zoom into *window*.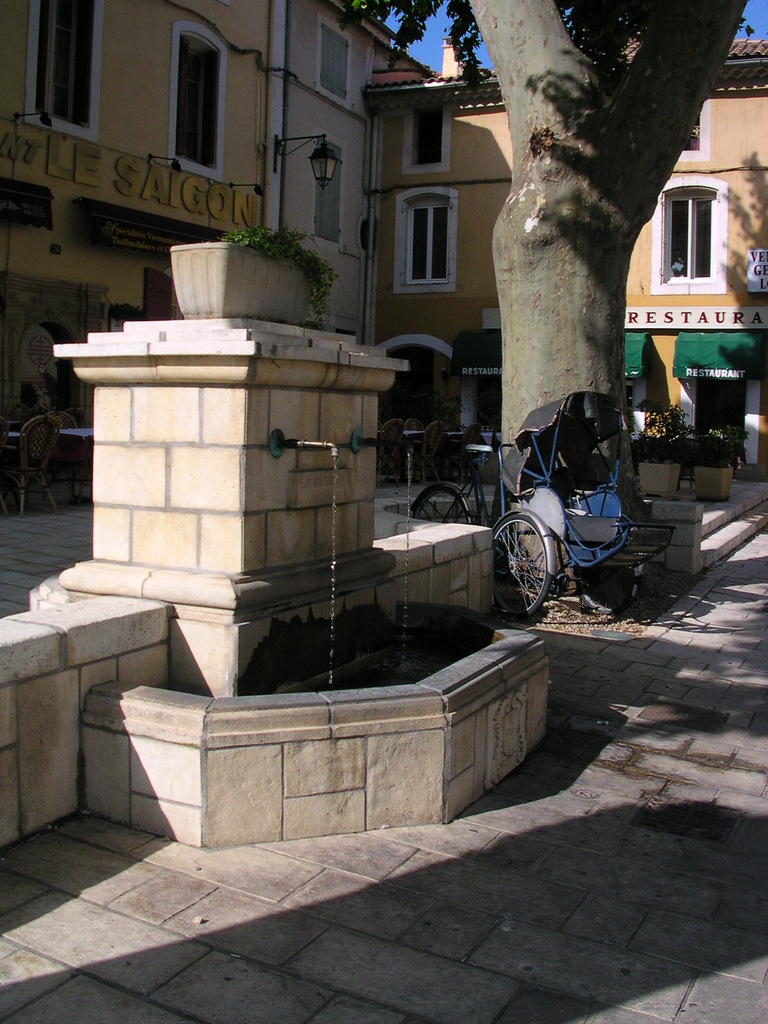
Zoom target: select_region(405, 195, 451, 292).
